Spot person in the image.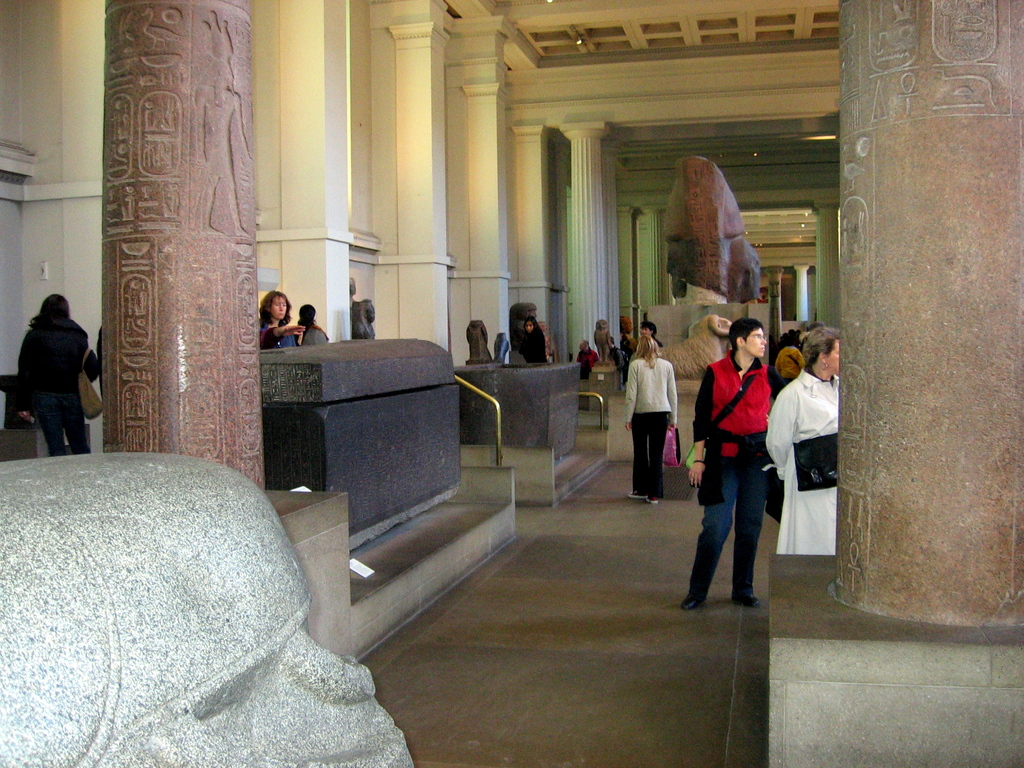
person found at BBox(18, 296, 99, 452).
